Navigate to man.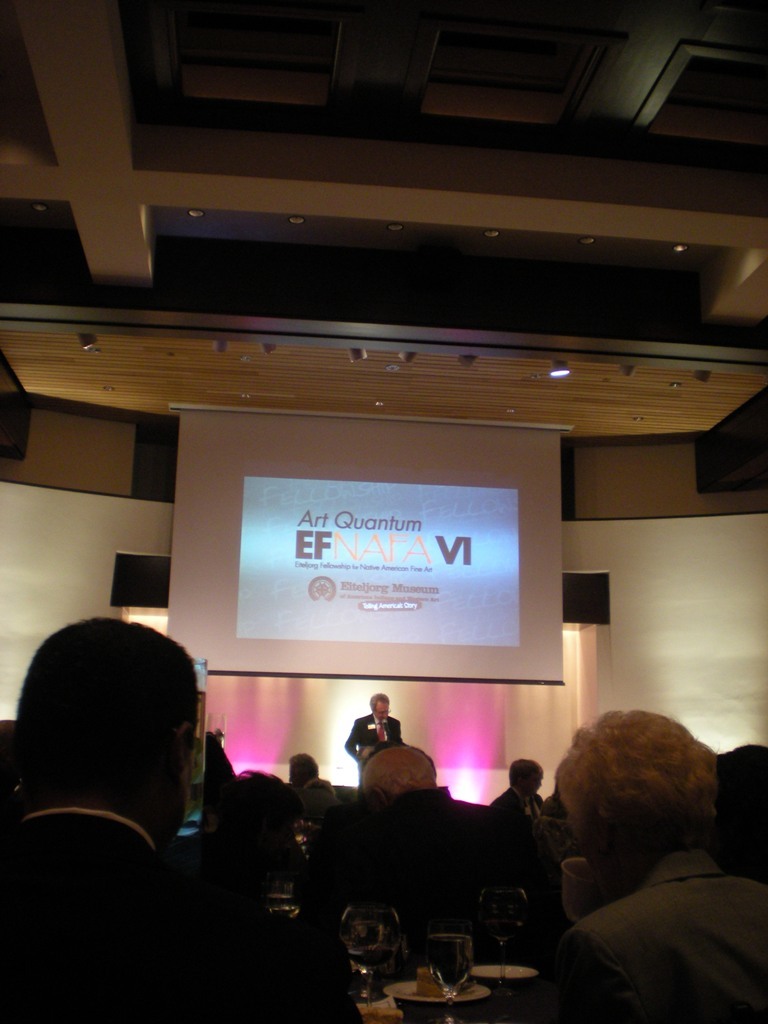
Navigation target: select_region(488, 698, 766, 1023).
